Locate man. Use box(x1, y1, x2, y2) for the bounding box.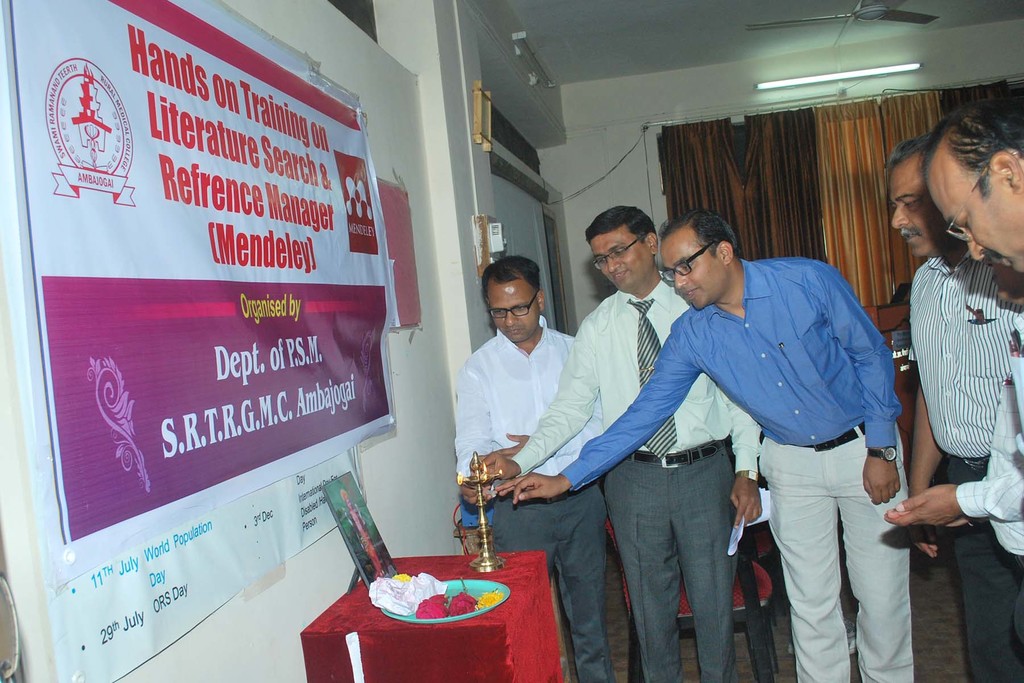
box(882, 93, 1023, 641).
